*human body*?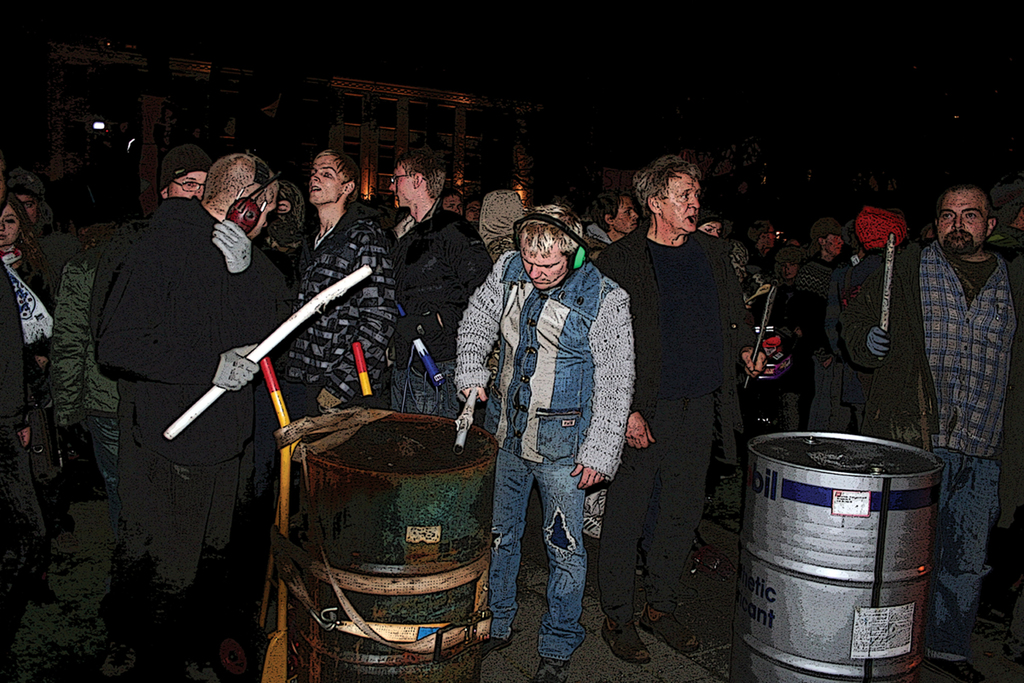
bbox=(290, 148, 393, 411)
